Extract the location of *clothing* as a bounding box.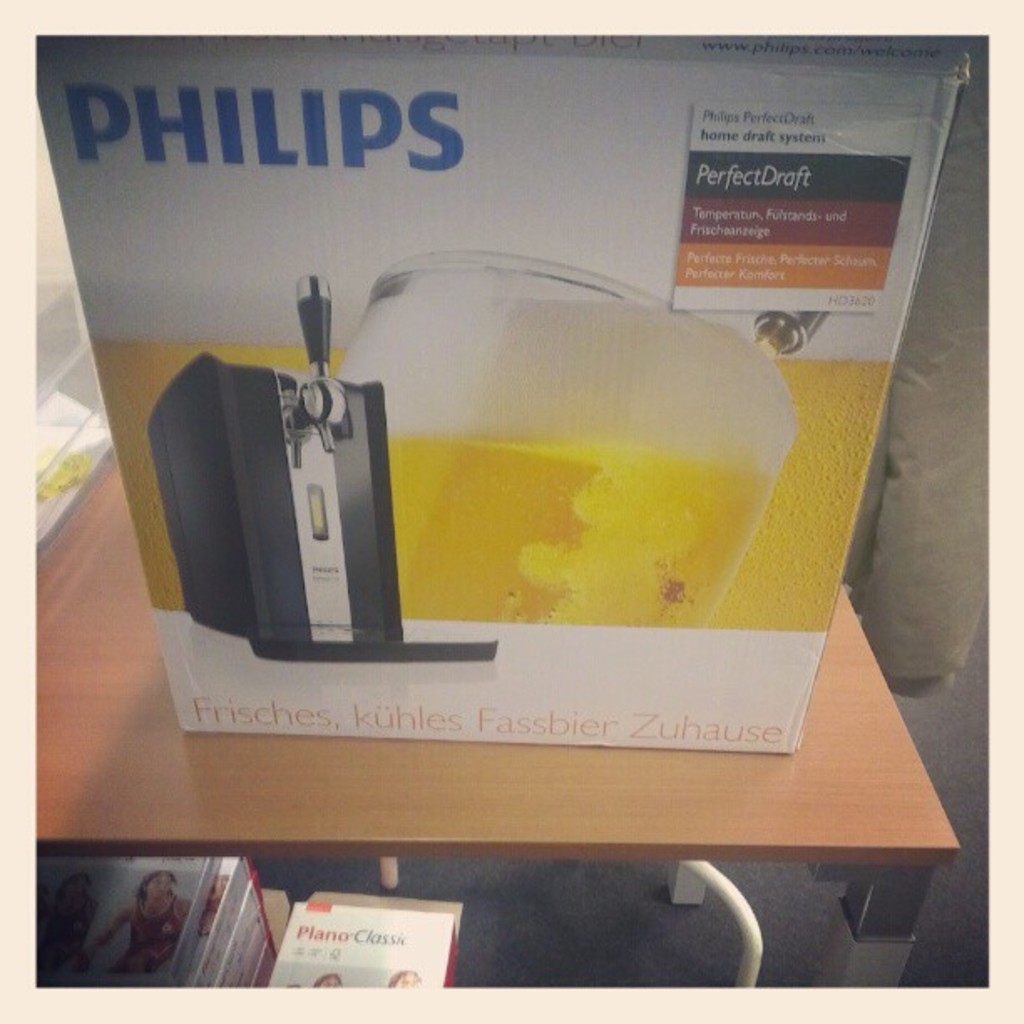
[left=117, top=895, right=179, bottom=969].
